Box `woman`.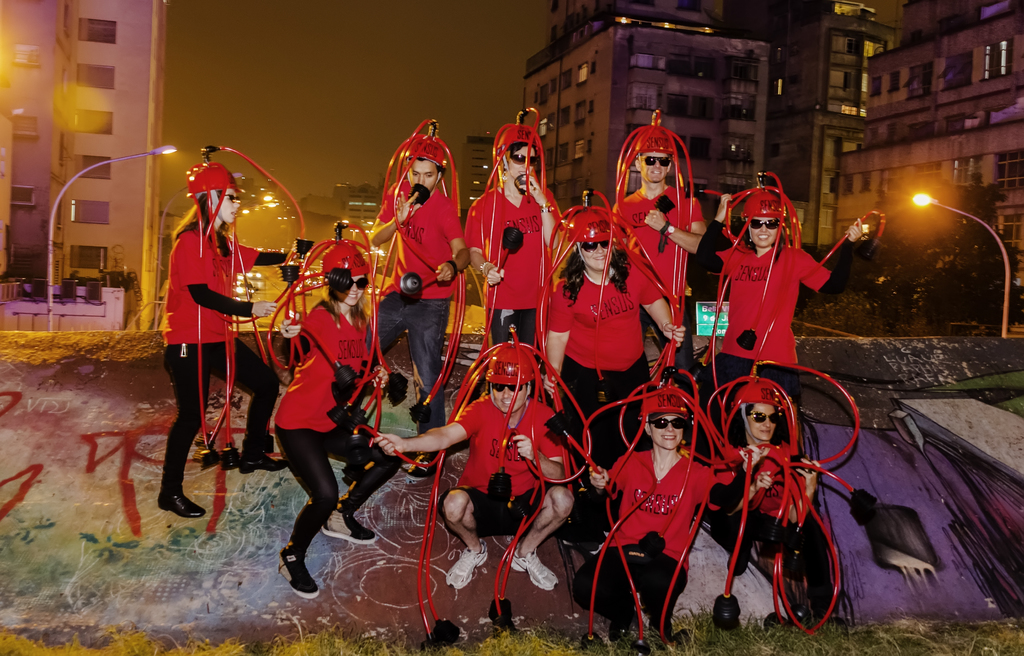
Rect(541, 186, 689, 475).
